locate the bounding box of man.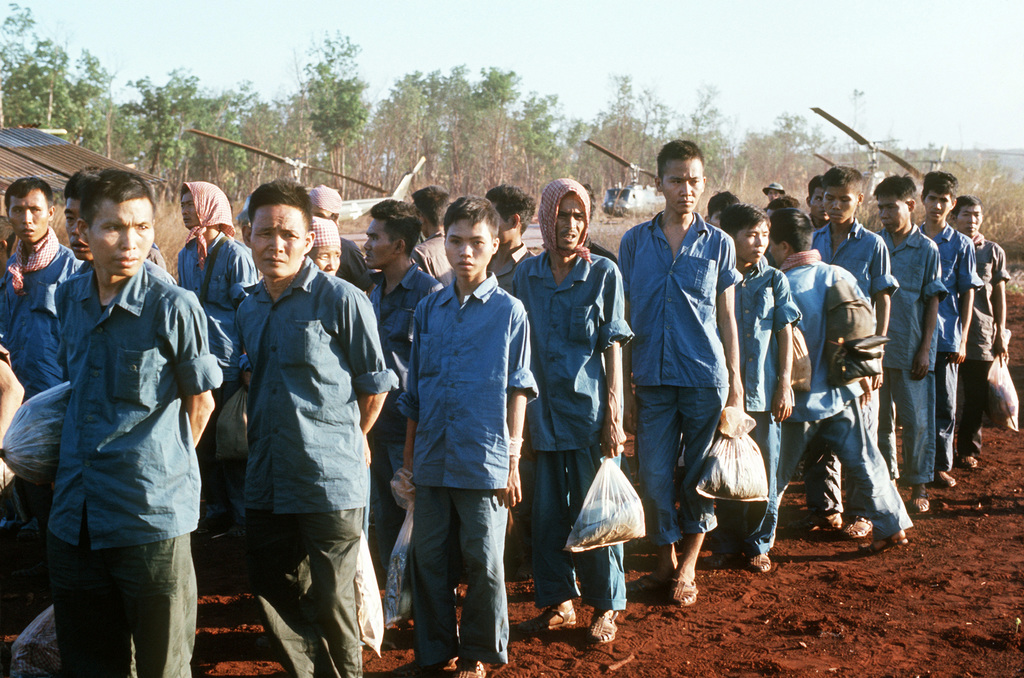
Bounding box: <bbox>306, 214, 344, 276</bbox>.
